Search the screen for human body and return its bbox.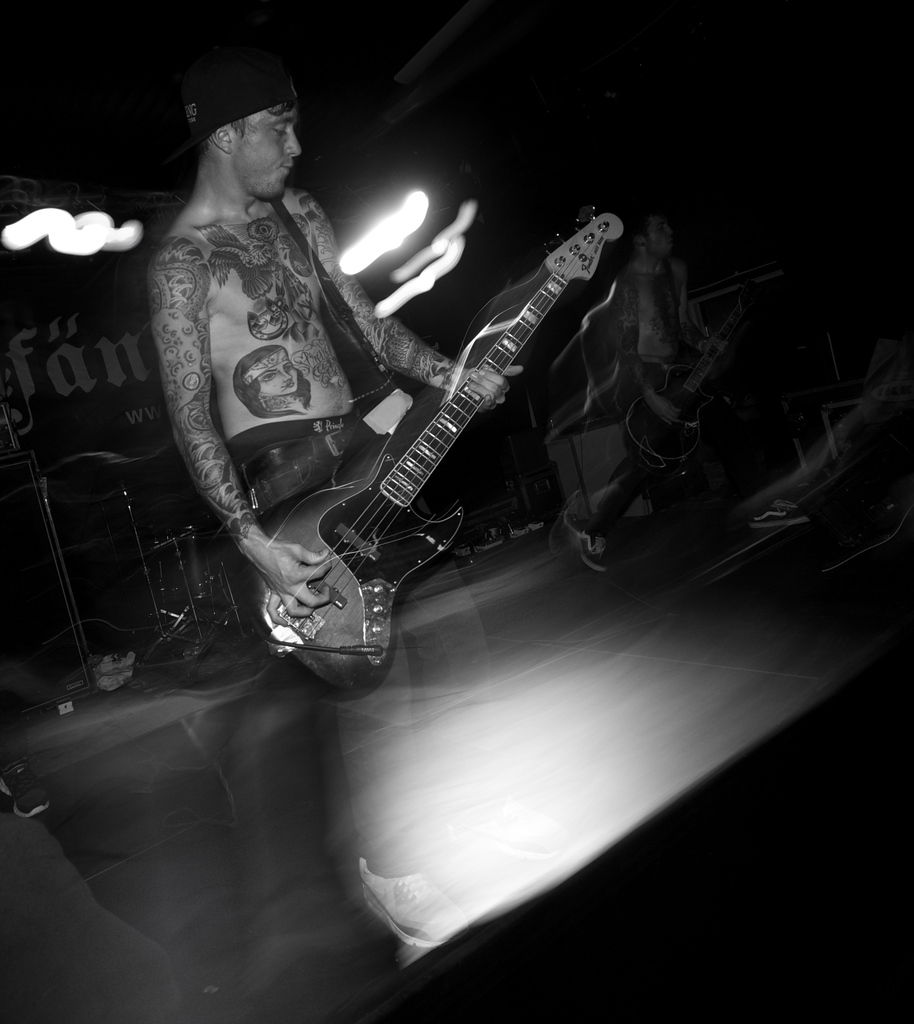
Found: <region>148, 51, 501, 699</region>.
